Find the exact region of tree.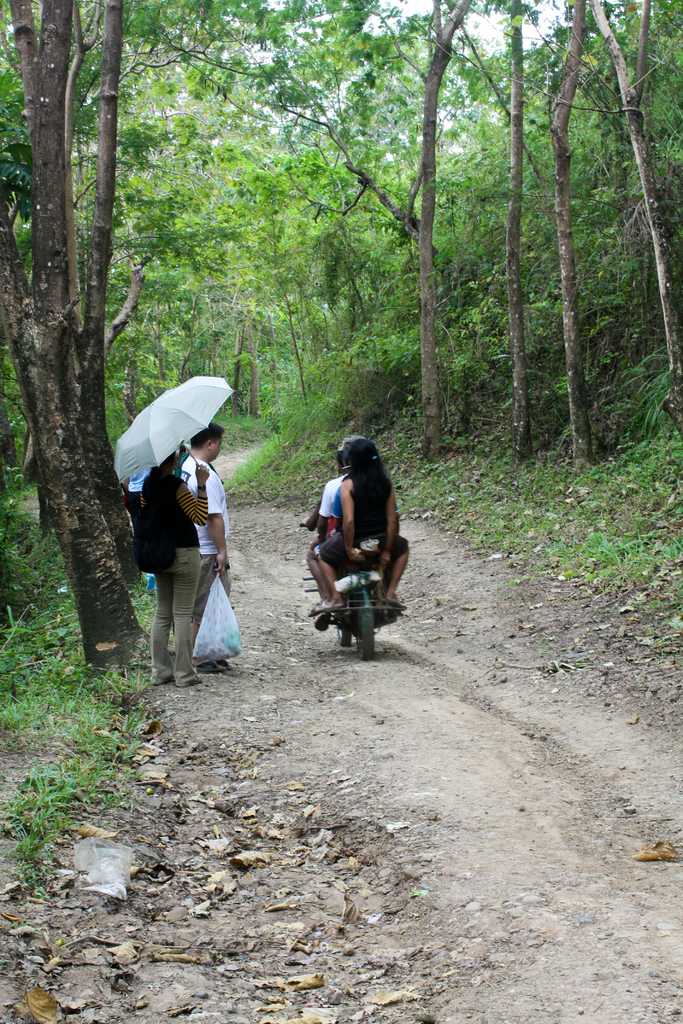
Exact region: bbox=[0, 0, 155, 671].
